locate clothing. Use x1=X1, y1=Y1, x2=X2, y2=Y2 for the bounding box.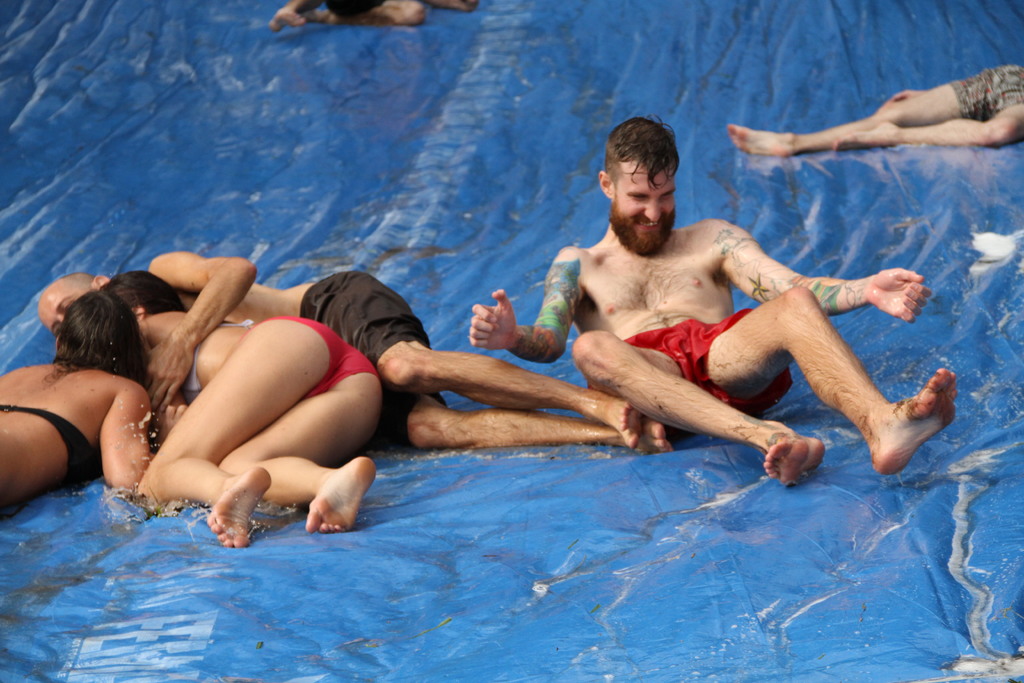
x1=0, y1=395, x2=101, y2=492.
